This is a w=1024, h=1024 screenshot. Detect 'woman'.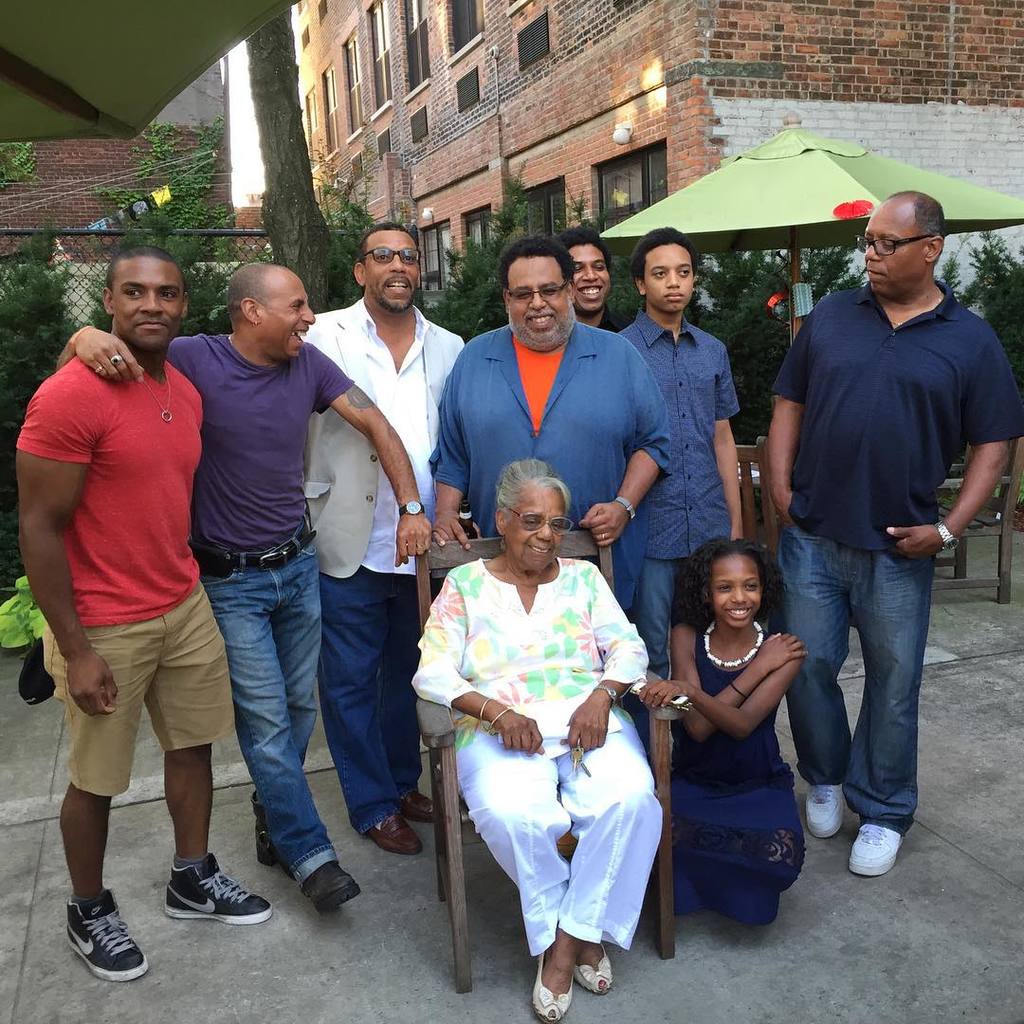
425, 438, 672, 1007.
